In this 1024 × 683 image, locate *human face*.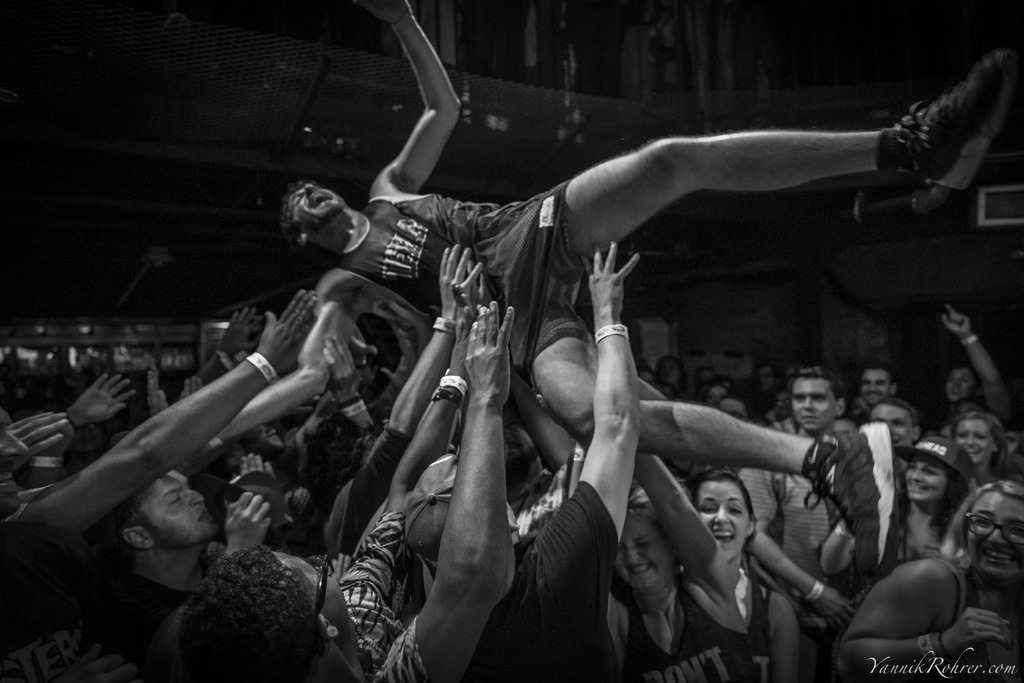
Bounding box: (x1=276, y1=548, x2=360, y2=635).
